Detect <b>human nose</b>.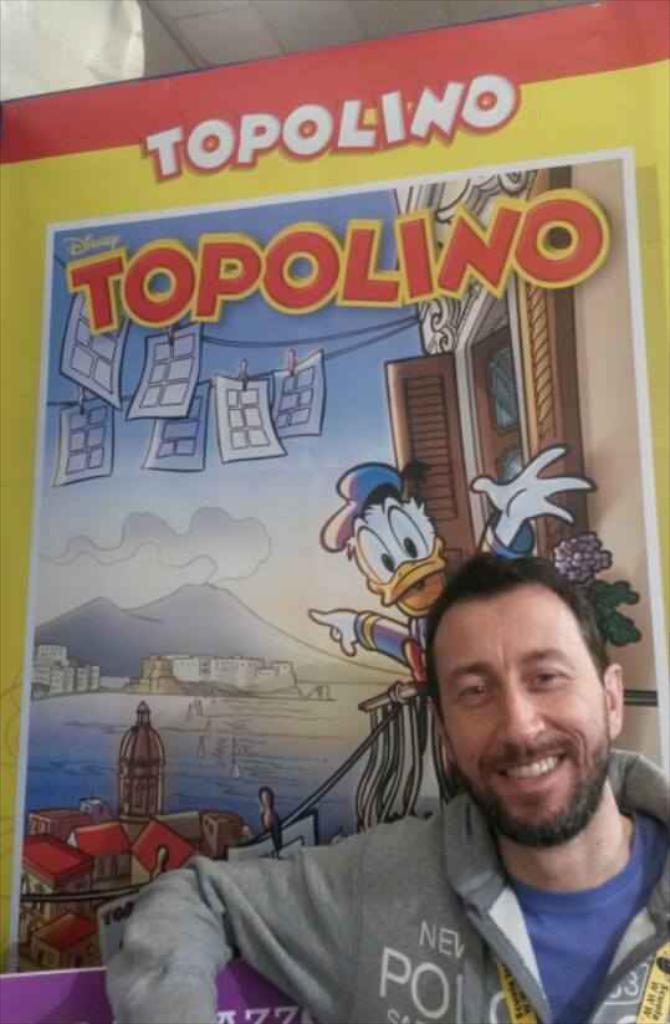
Detected at <box>490,680,547,749</box>.
